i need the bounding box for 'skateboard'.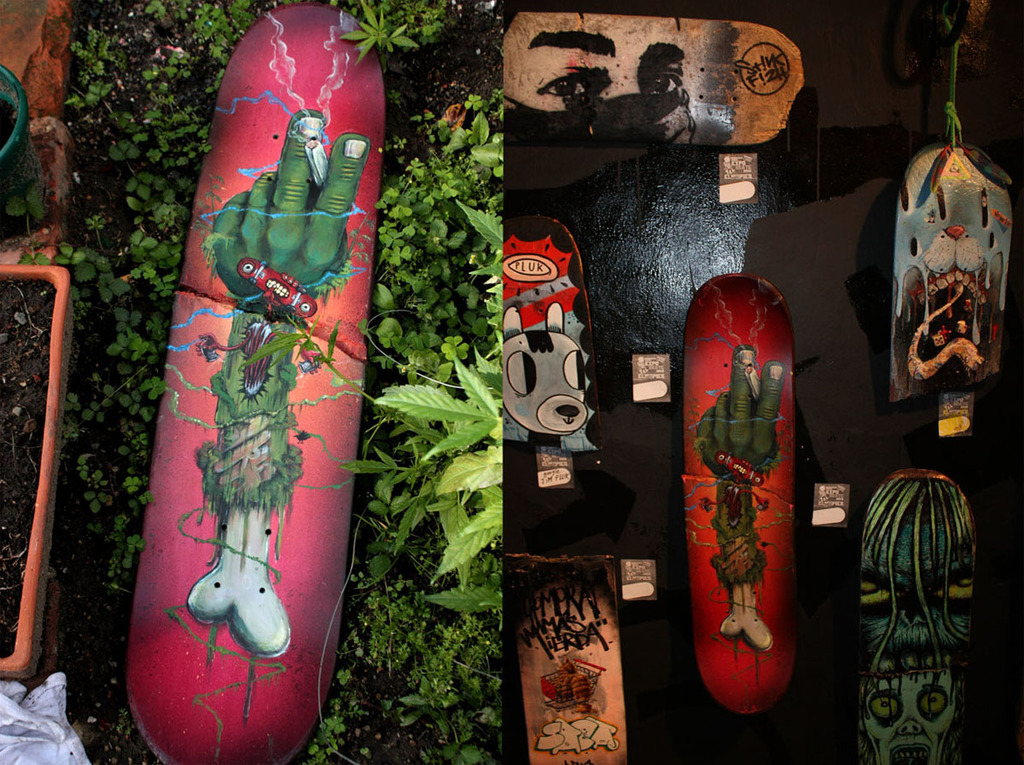
Here it is: region(680, 270, 799, 716).
